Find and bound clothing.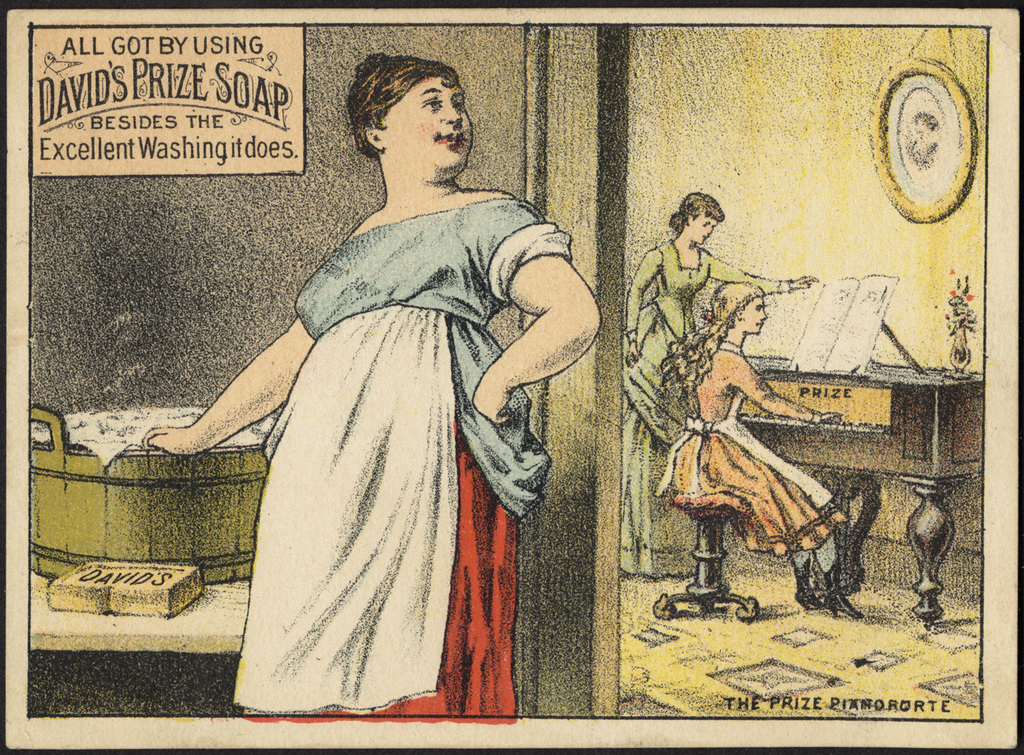
Bound: <box>653,347,844,558</box>.
